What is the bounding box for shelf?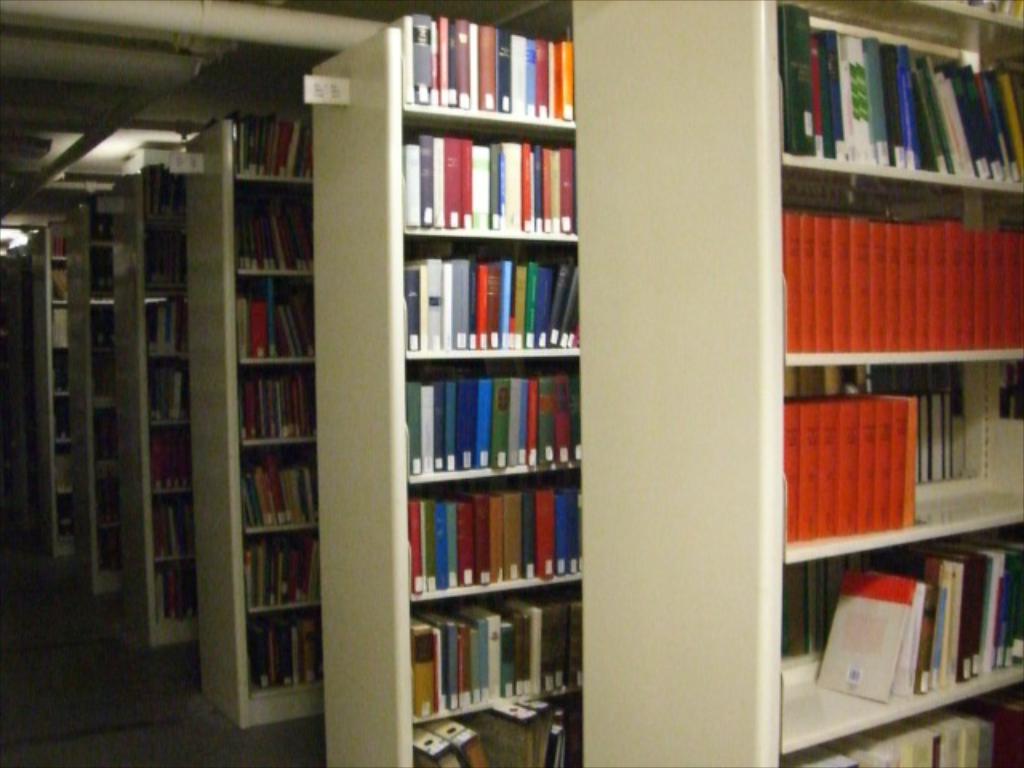
select_region(102, 155, 210, 650).
